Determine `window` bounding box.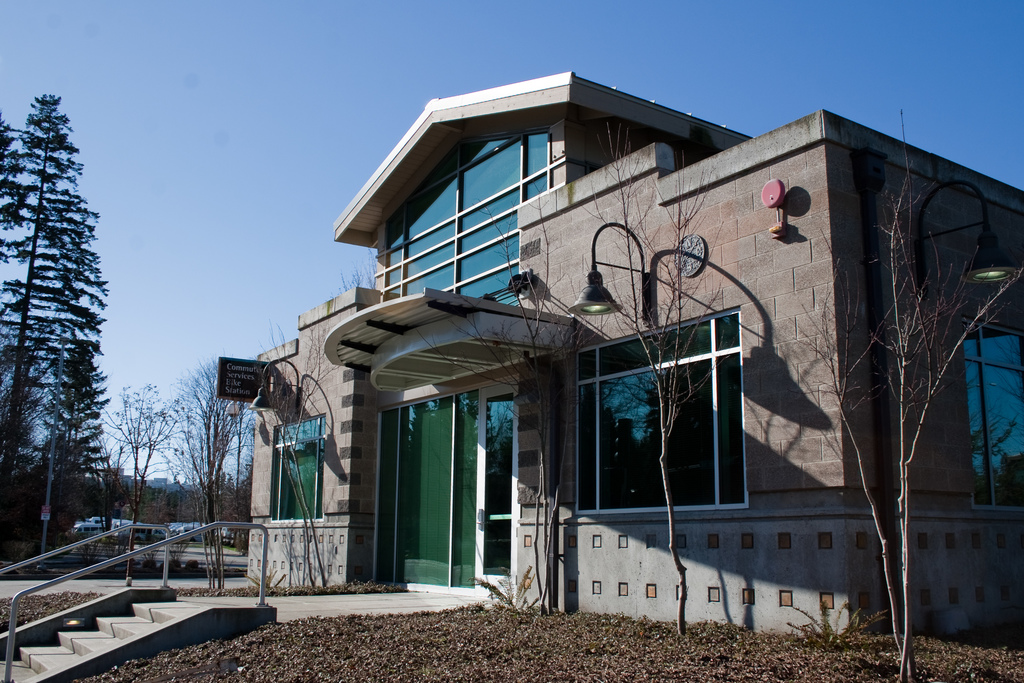
Determined: <bbox>271, 415, 328, 521</bbox>.
